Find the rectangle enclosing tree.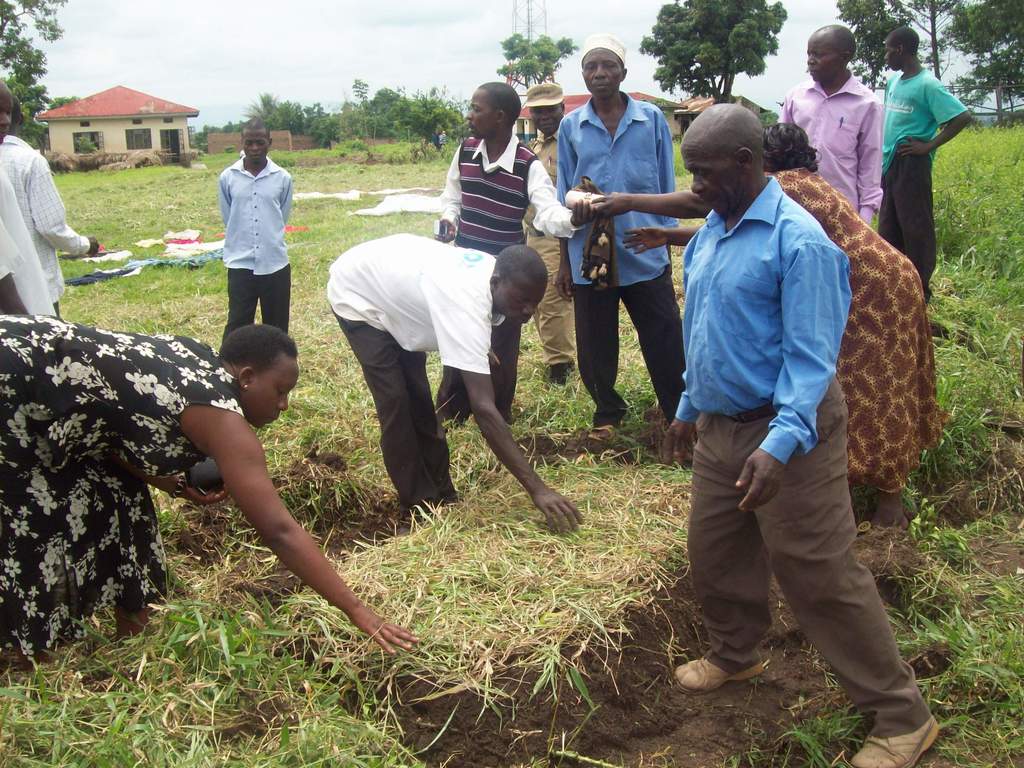
(left=328, top=76, right=476, bottom=155).
